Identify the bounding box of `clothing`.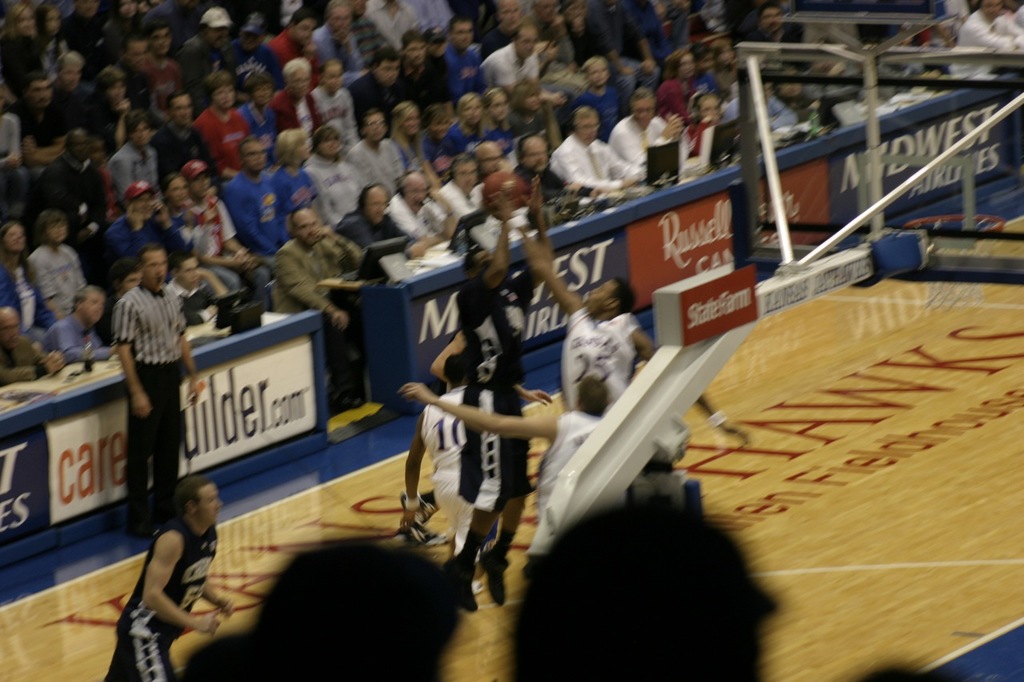
region(447, 40, 496, 98).
